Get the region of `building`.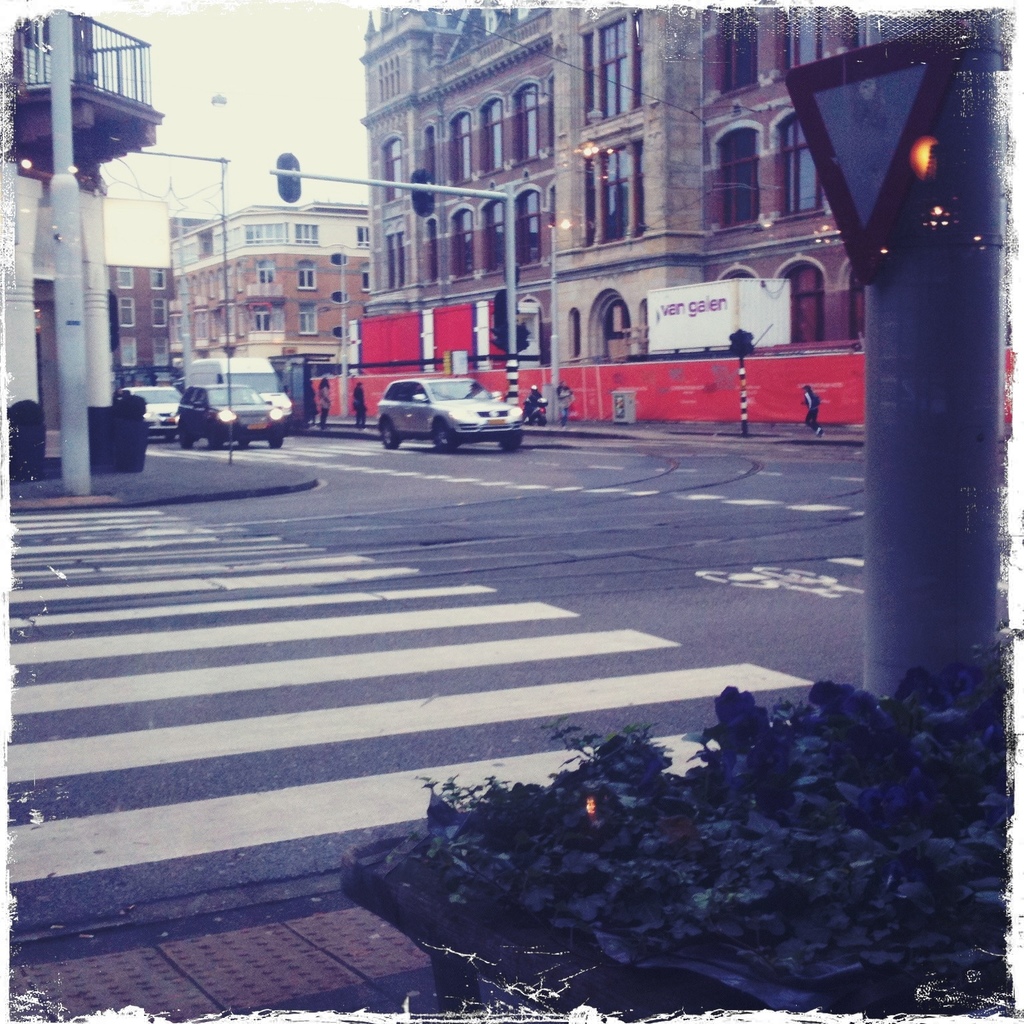
crop(1, 8, 165, 447).
